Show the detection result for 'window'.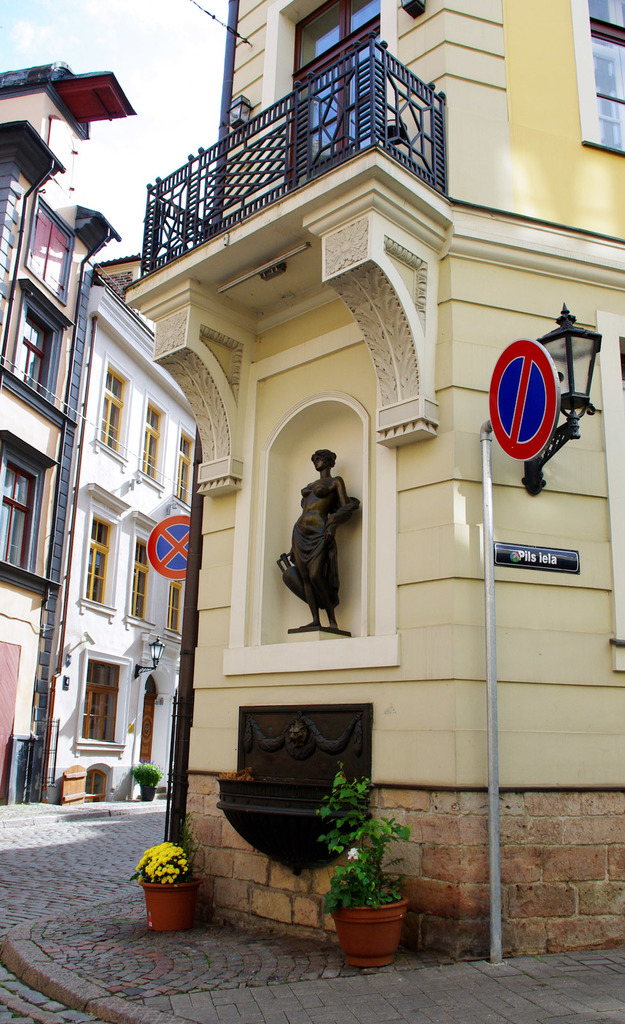
[x1=95, y1=370, x2=134, y2=445].
